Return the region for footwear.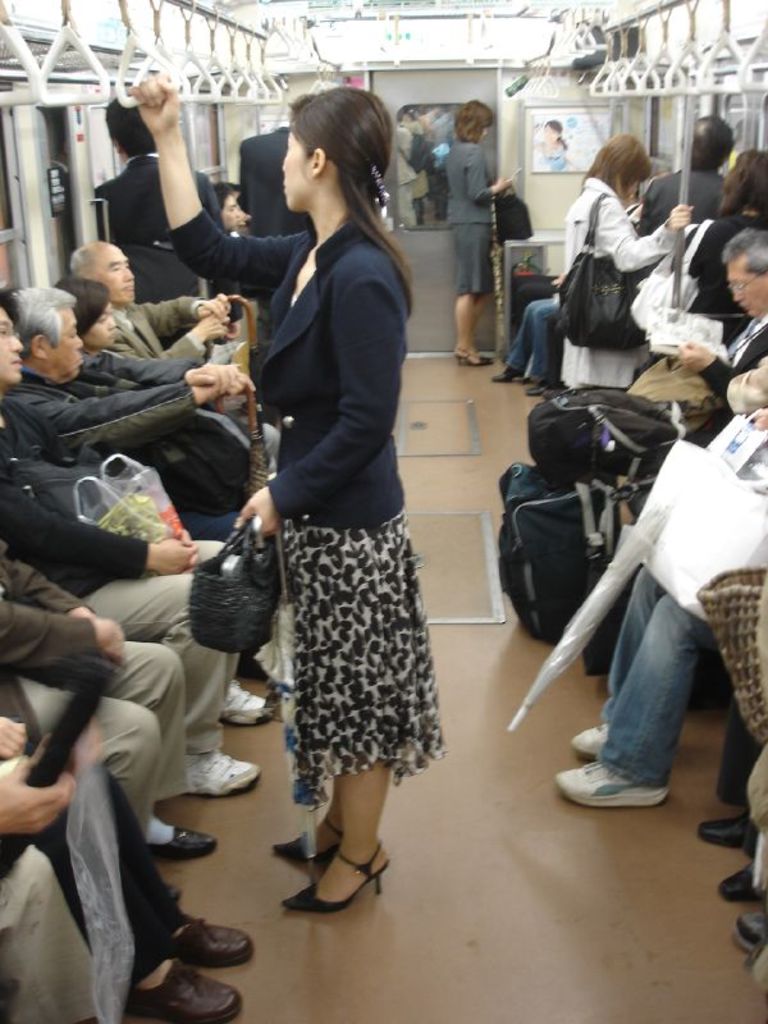
crop(492, 367, 518, 383).
